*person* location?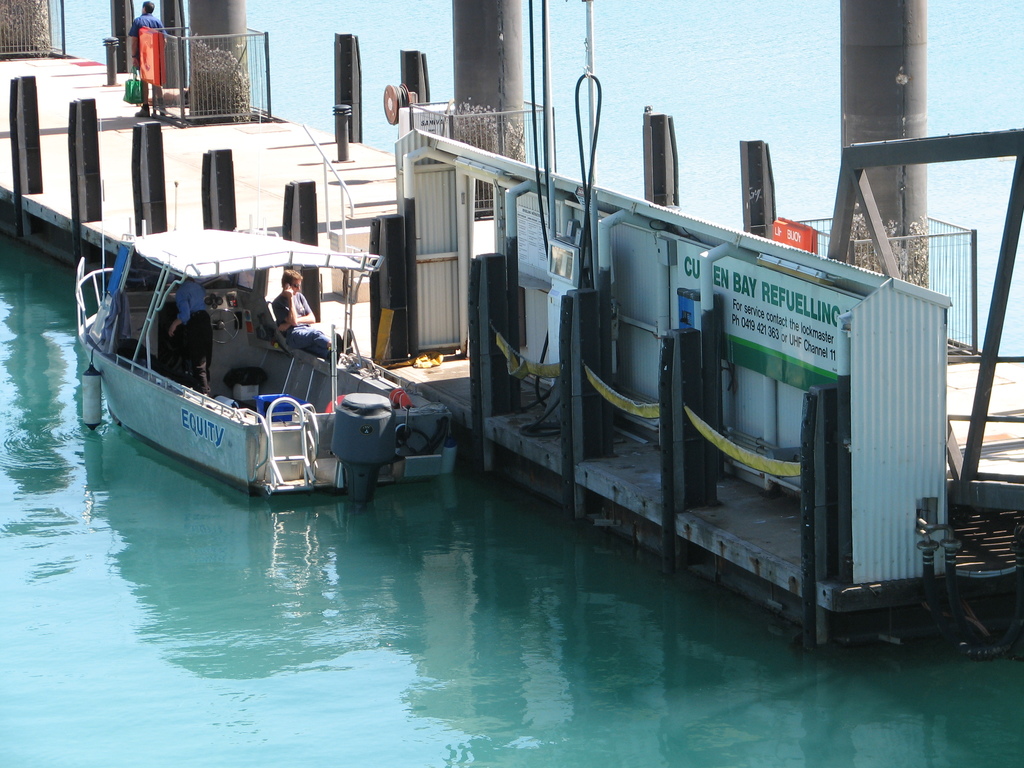
Rect(273, 271, 364, 359)
